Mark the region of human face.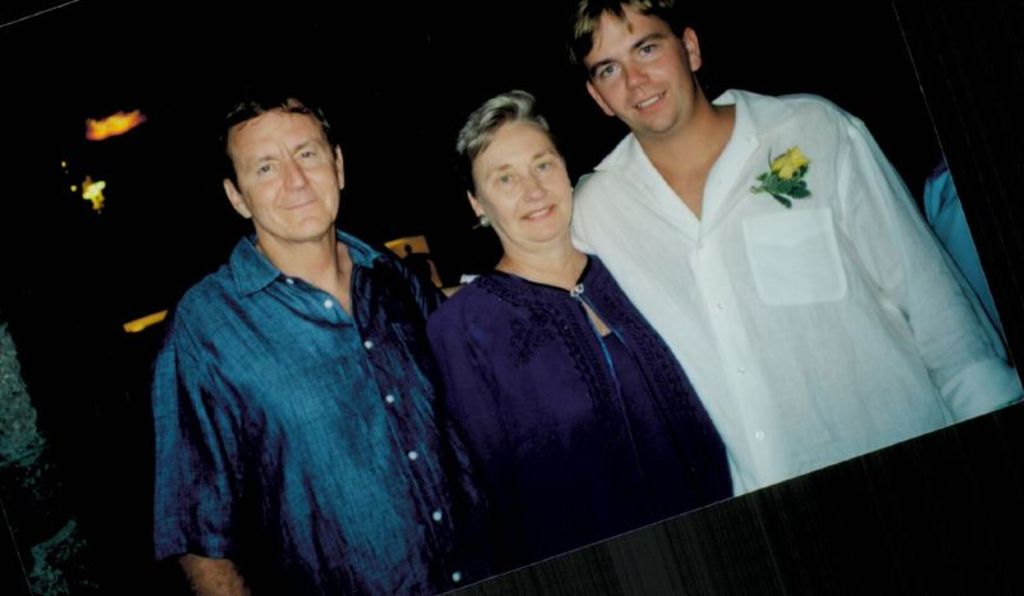
Region: <box>475,111,572,246</box>.
